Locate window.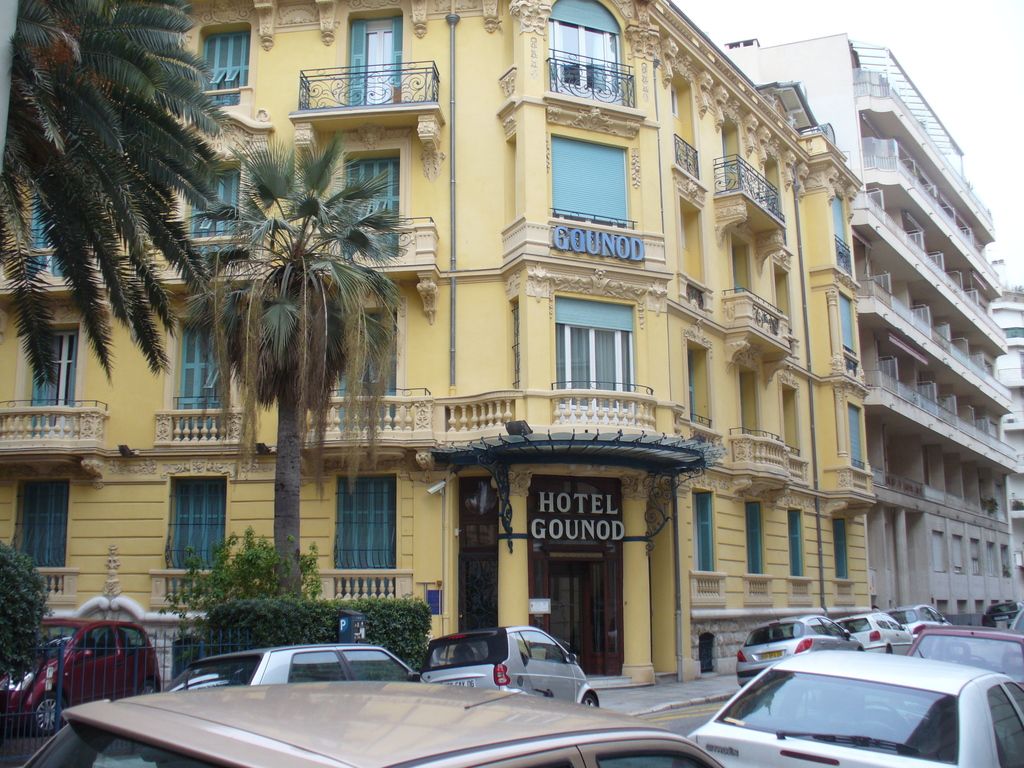
Bounding box: [left=806, top=615, right=831, bottom=637].
